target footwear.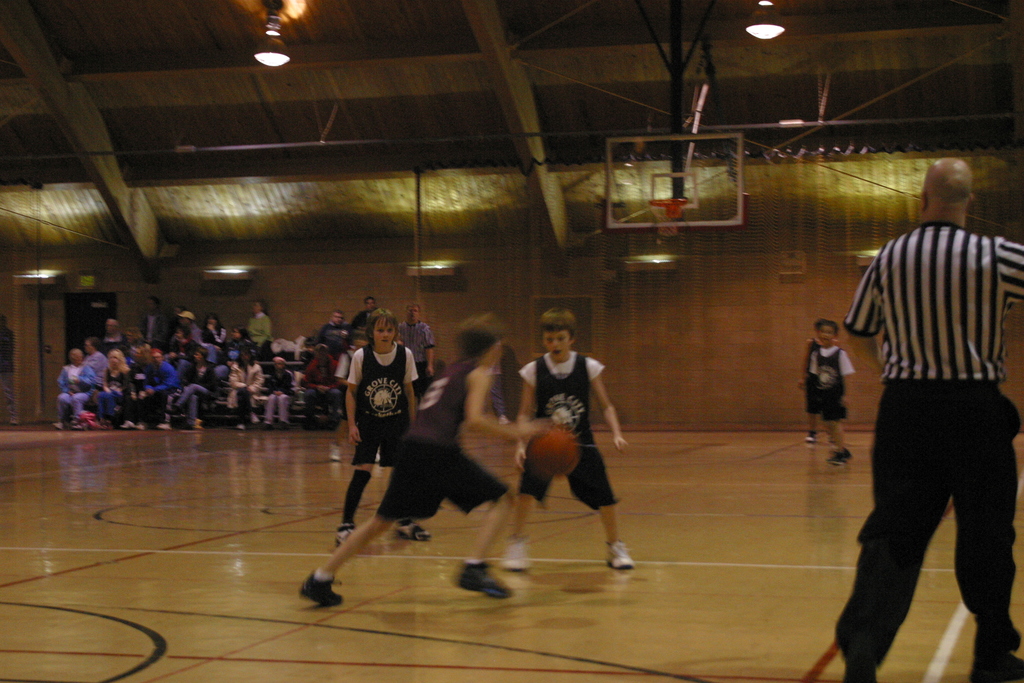
Target region: crop(603, 536, 636, 570).
